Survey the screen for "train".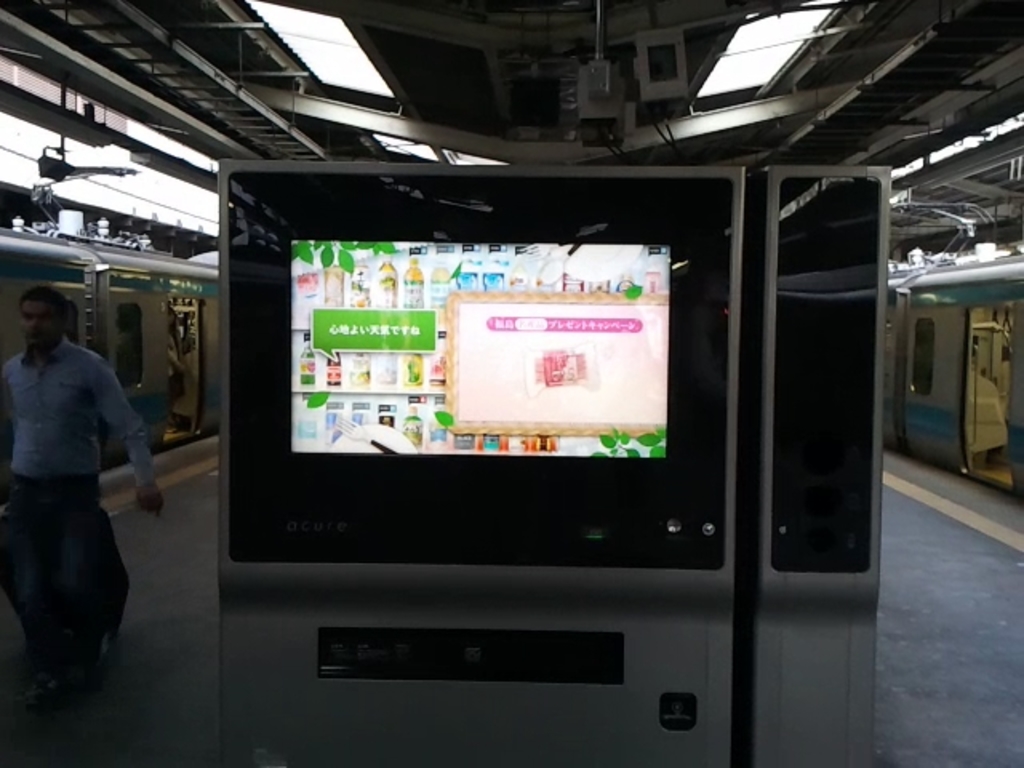
Survey found: bbox(0, 230, 219, 467).
